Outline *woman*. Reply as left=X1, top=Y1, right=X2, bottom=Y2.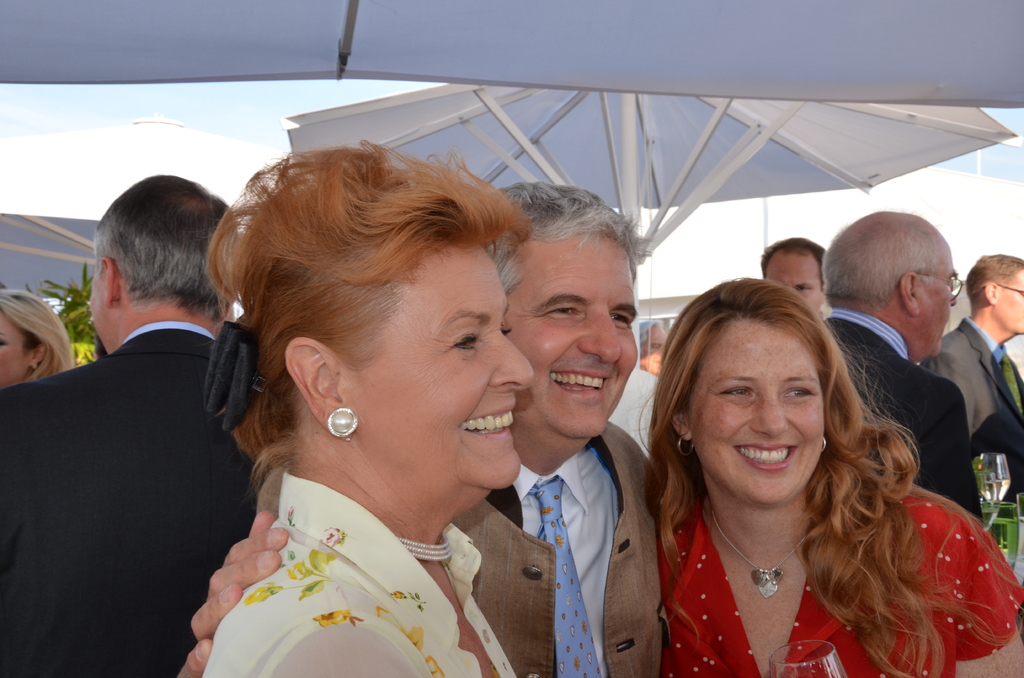
left=615, top=269, right=987, bottom=671.
